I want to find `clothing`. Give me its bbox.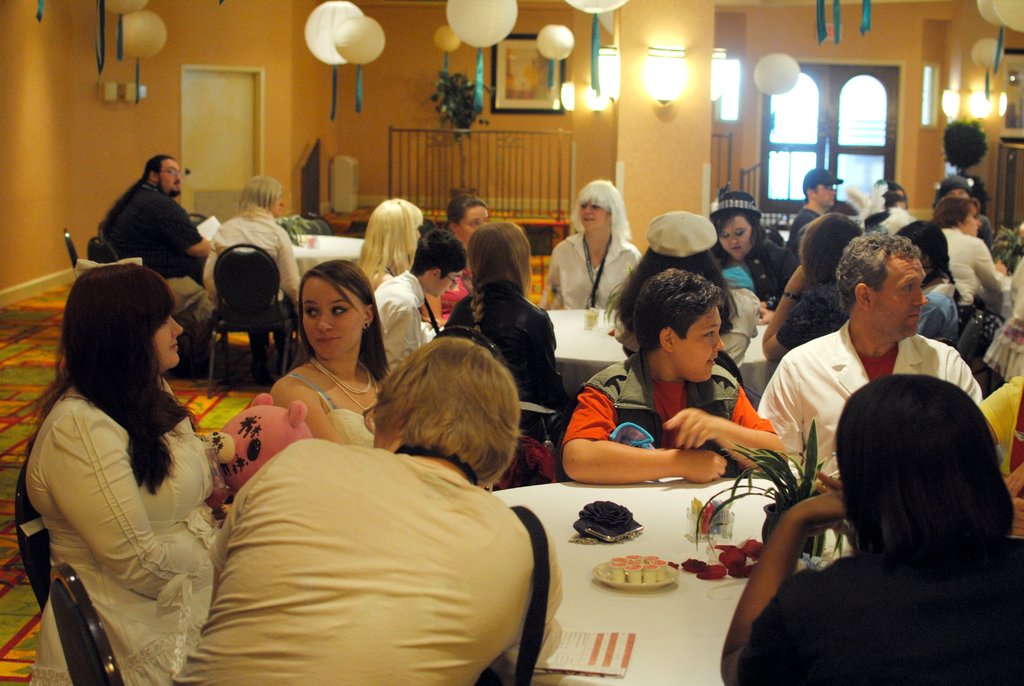
pyautogui.locateOnScreen(907, 274, 958, 351).
